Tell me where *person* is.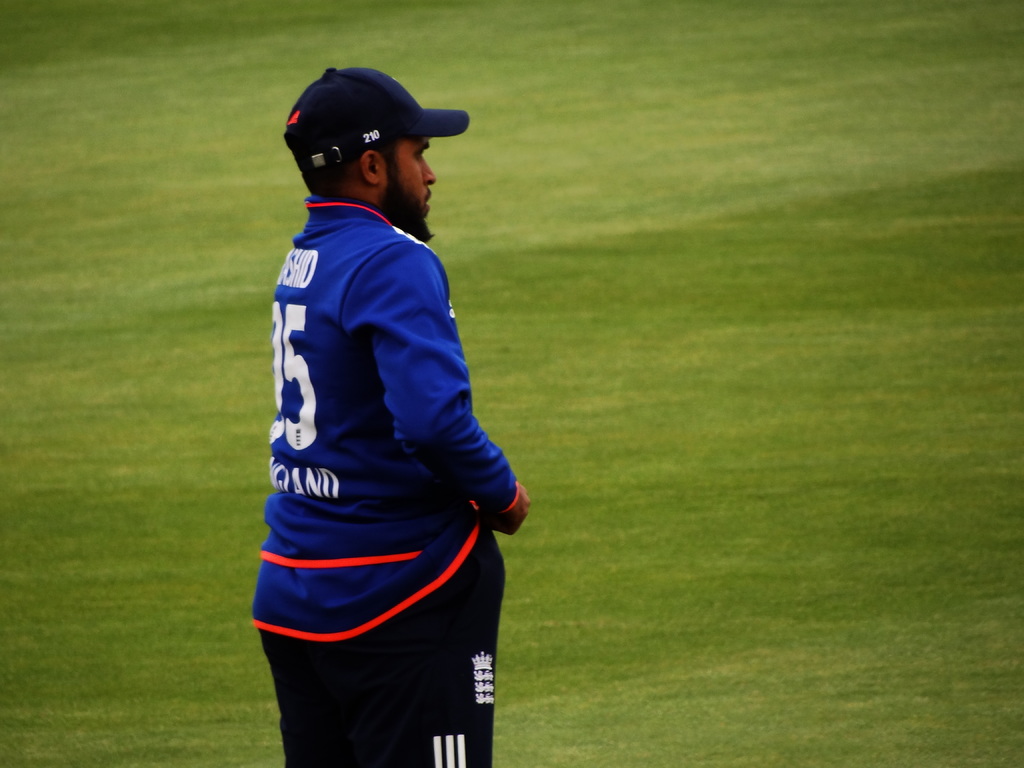
*person* is at region(250, 67, 525, 767).
